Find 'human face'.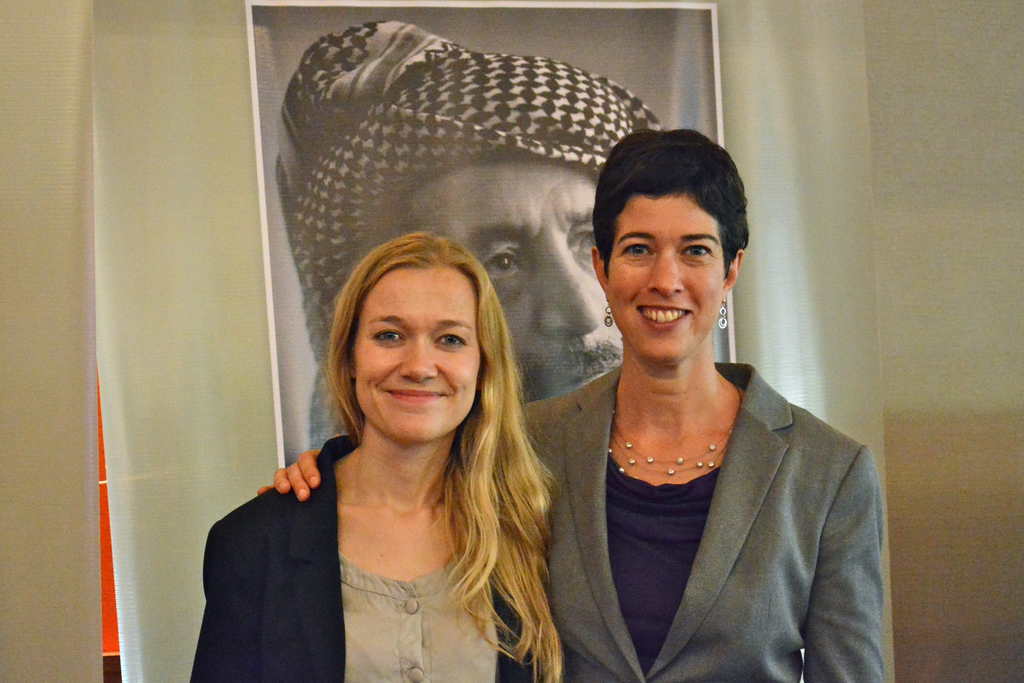
(356,269,479,440).
